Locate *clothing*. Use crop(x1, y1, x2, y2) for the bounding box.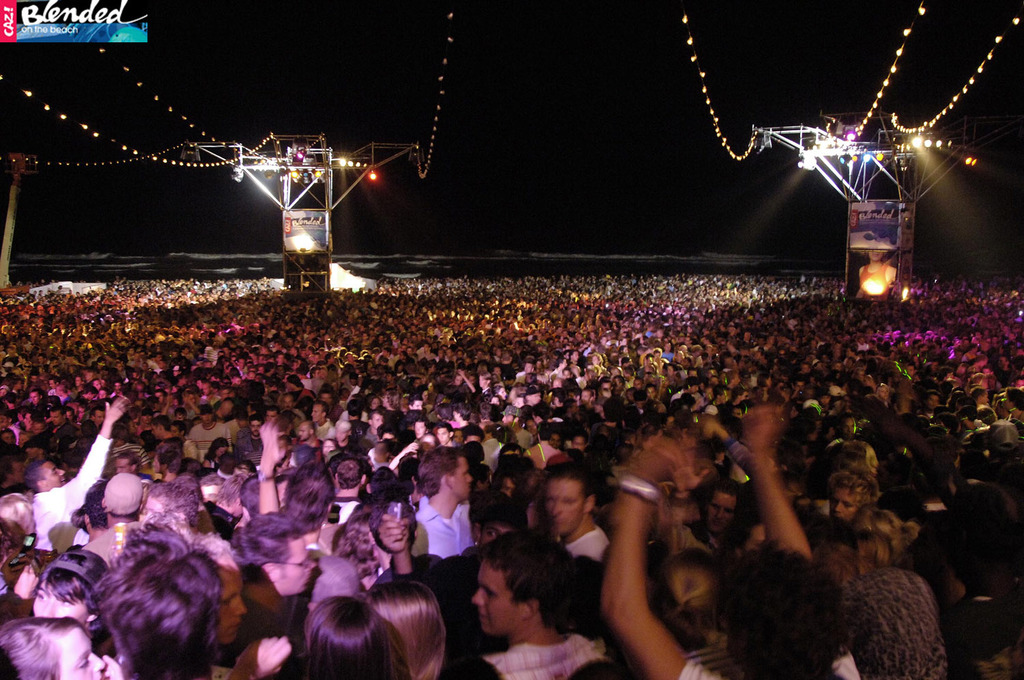
crop(188, 416, 233, 468).
